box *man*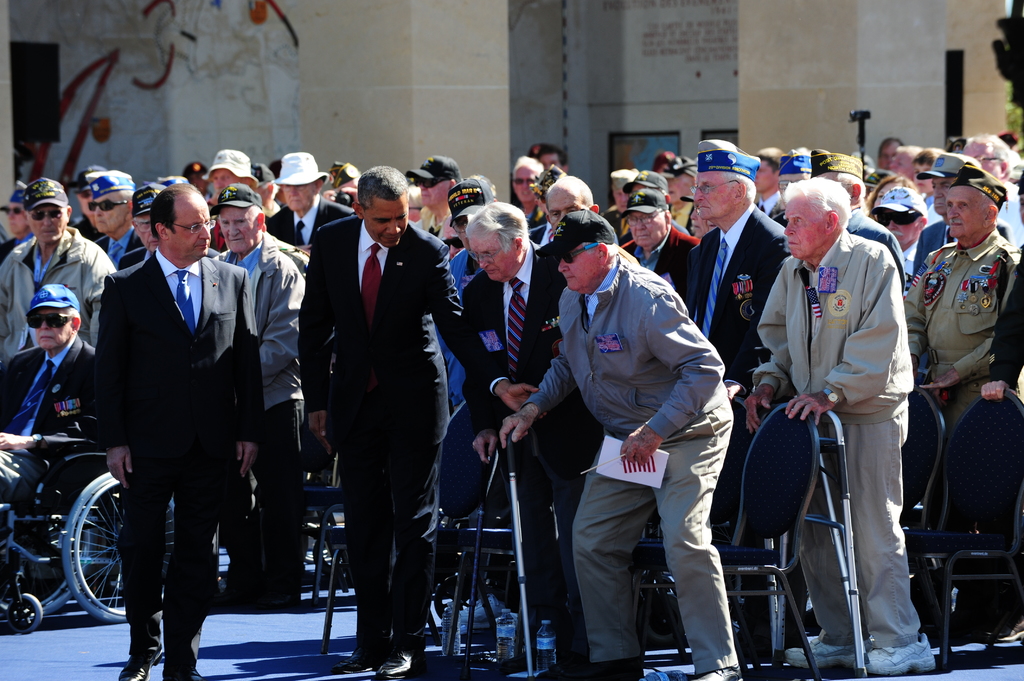
bbox=[207, 149, 259, 199]
